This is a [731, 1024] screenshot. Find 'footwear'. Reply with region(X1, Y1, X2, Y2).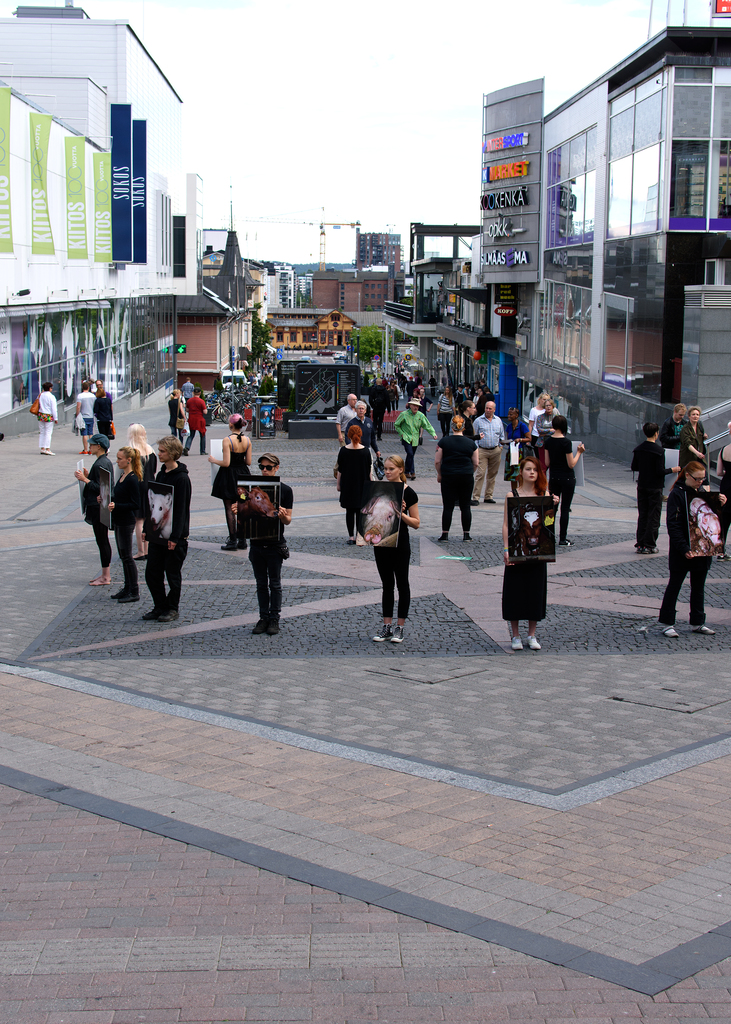
region(715, 552, 730, 561).
